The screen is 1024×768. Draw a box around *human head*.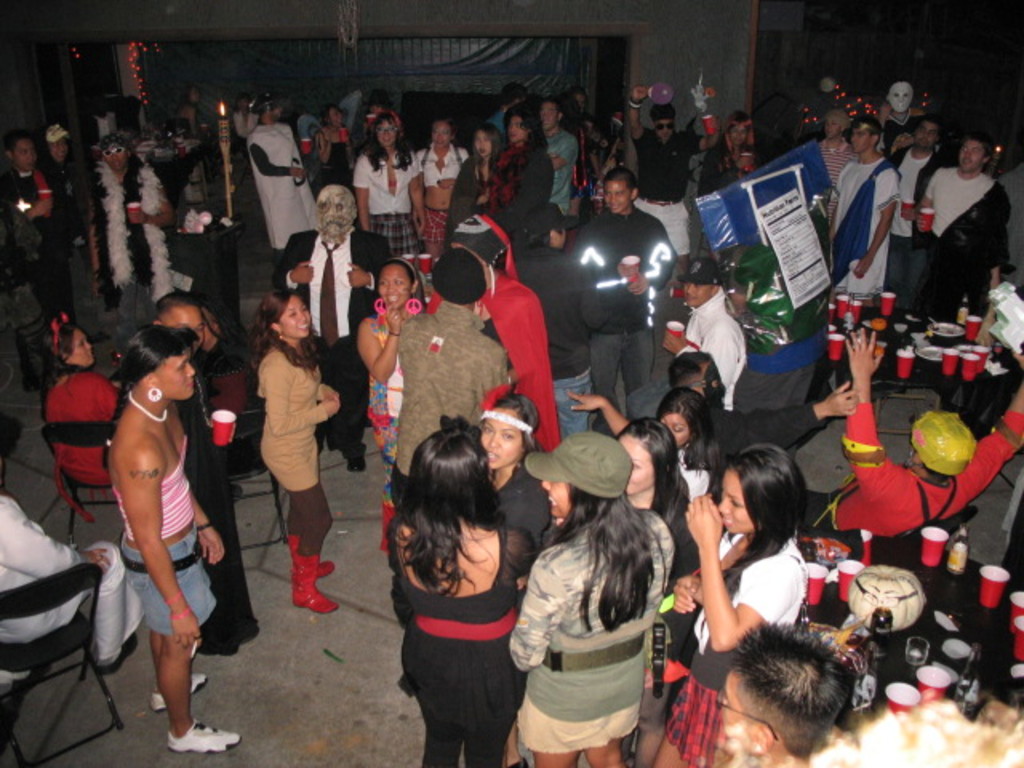
[600,165,642,218].
